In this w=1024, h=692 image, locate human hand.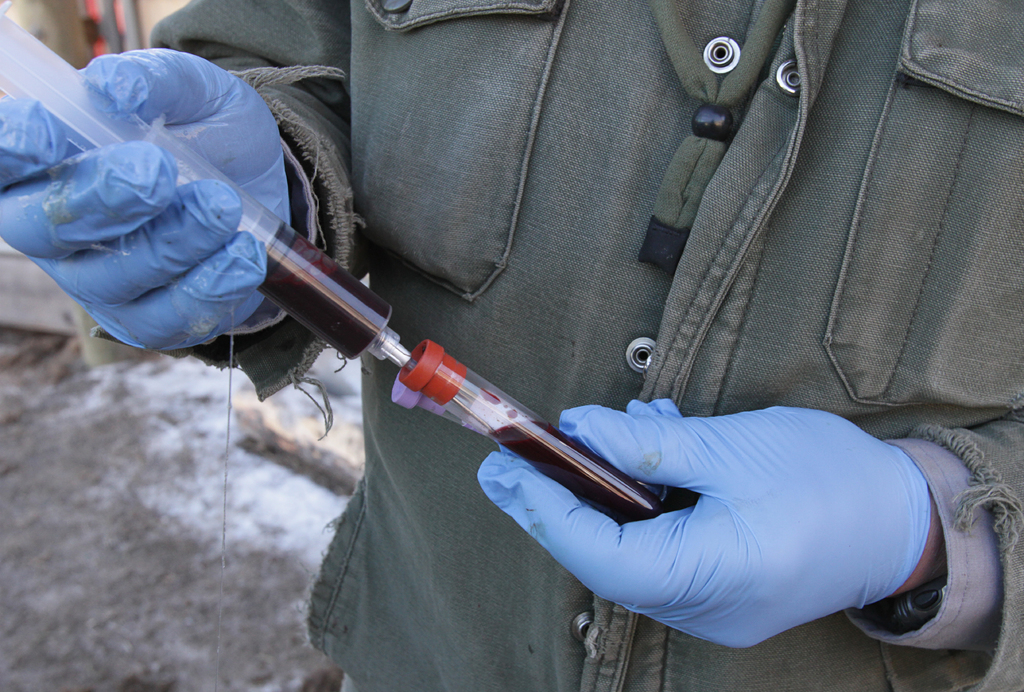
Bounding box: {"left": 0, "top": 45, "right": 295, "bottom": 354}.
